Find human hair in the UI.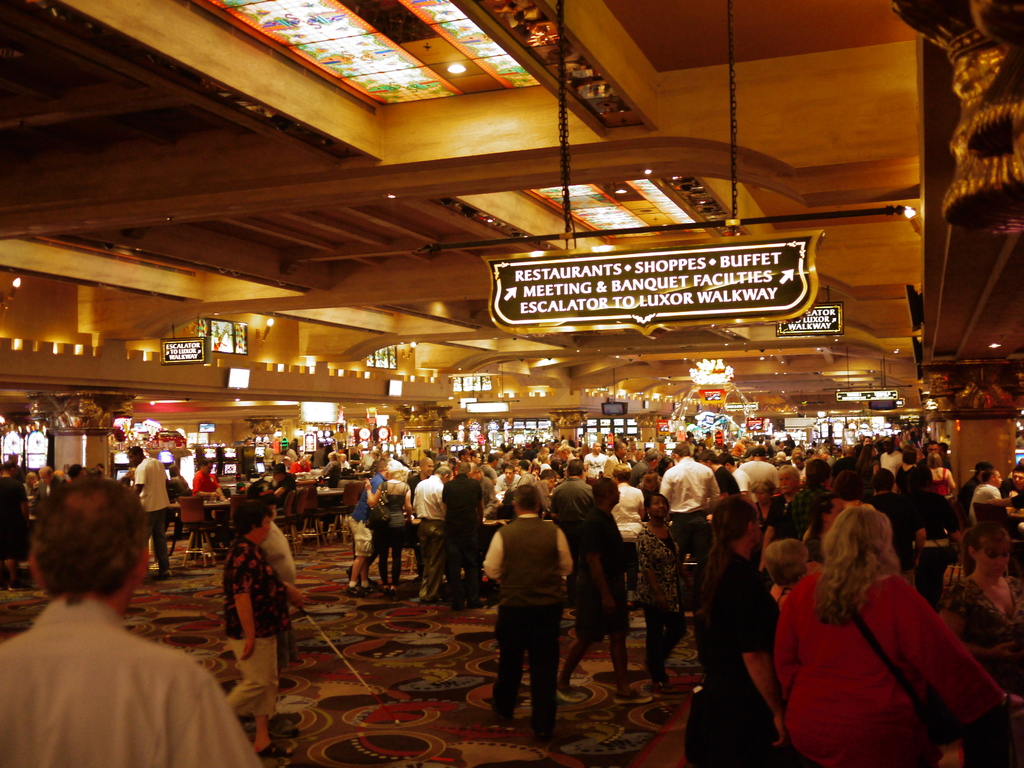
UI element at {"x1": 502, "y1": 462, "x2": 514, "y2": 475}.
